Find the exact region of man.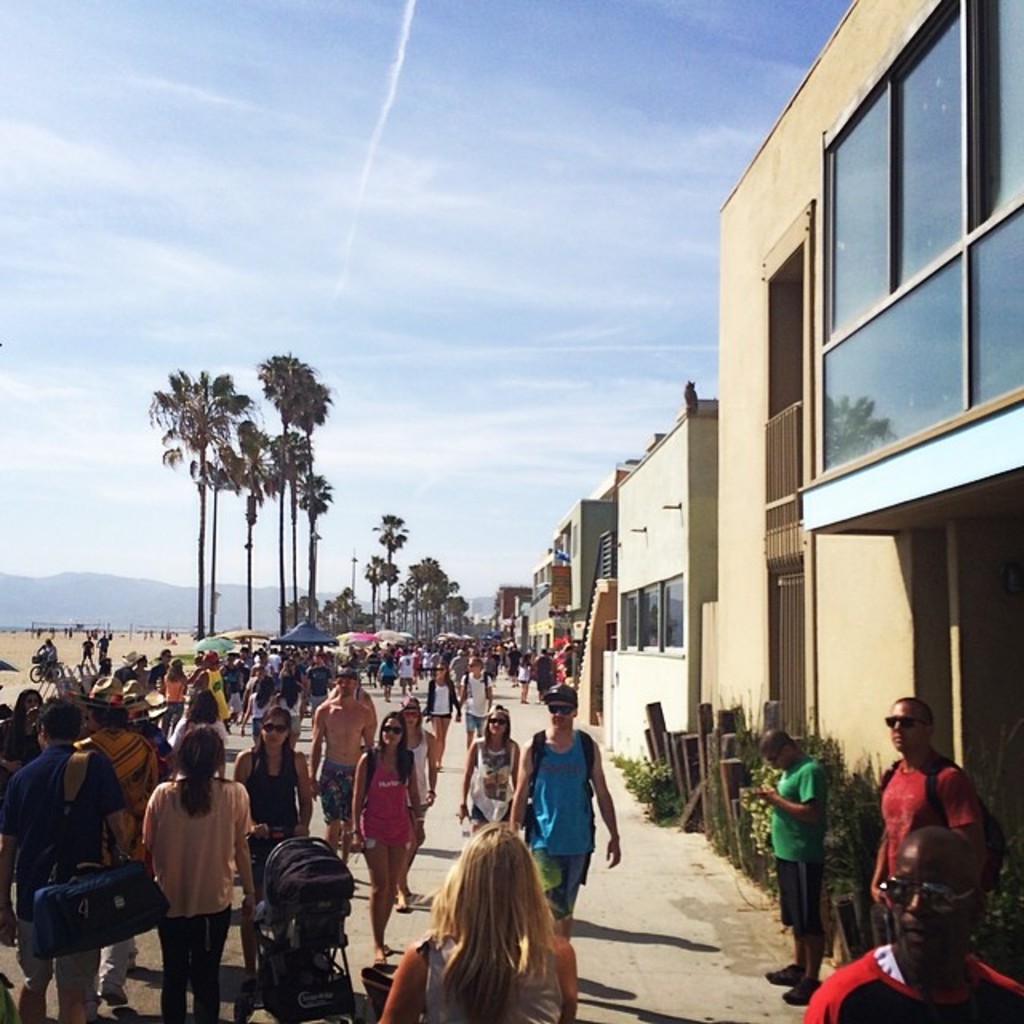
Exact region: select_region(531, 645, 550, 702).
